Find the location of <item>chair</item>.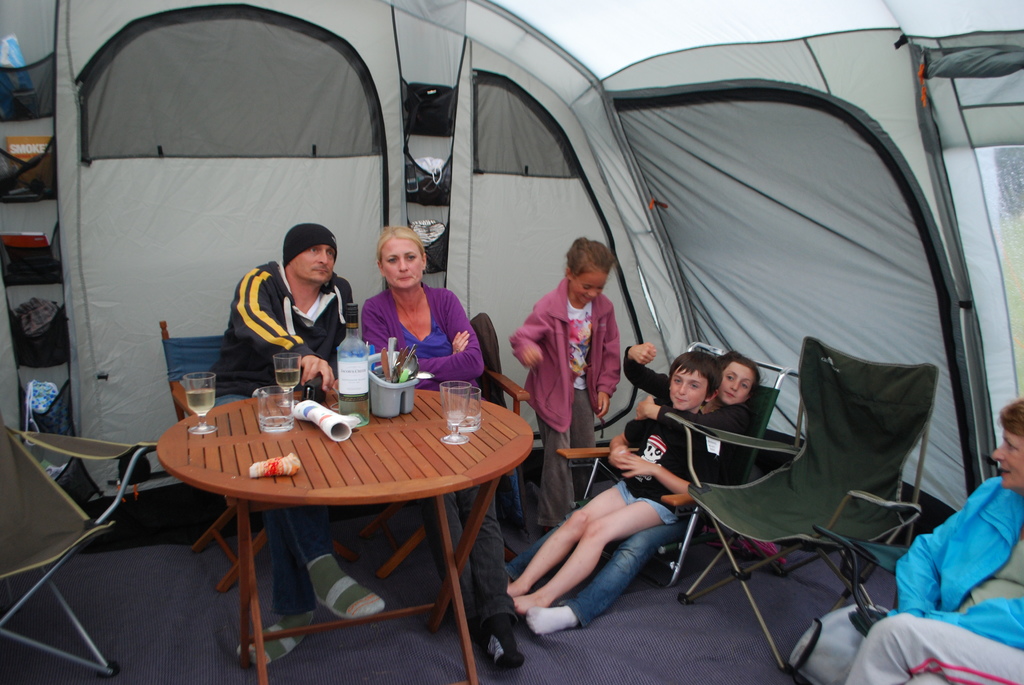
Location: bbox=(685, 334, 941, 683).
